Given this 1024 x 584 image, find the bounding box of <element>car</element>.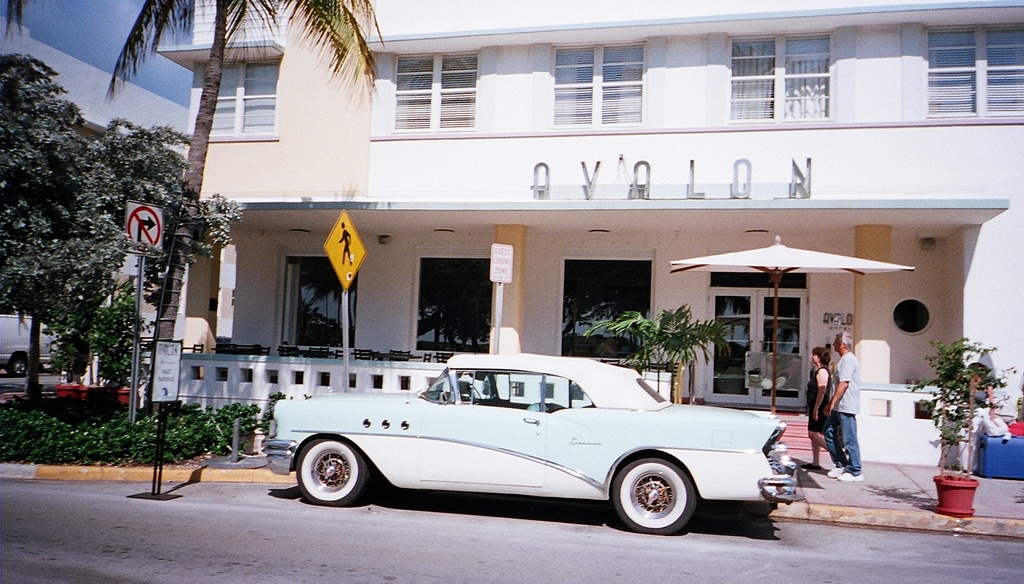
left=0, top=296, right=58, bottom=378.
